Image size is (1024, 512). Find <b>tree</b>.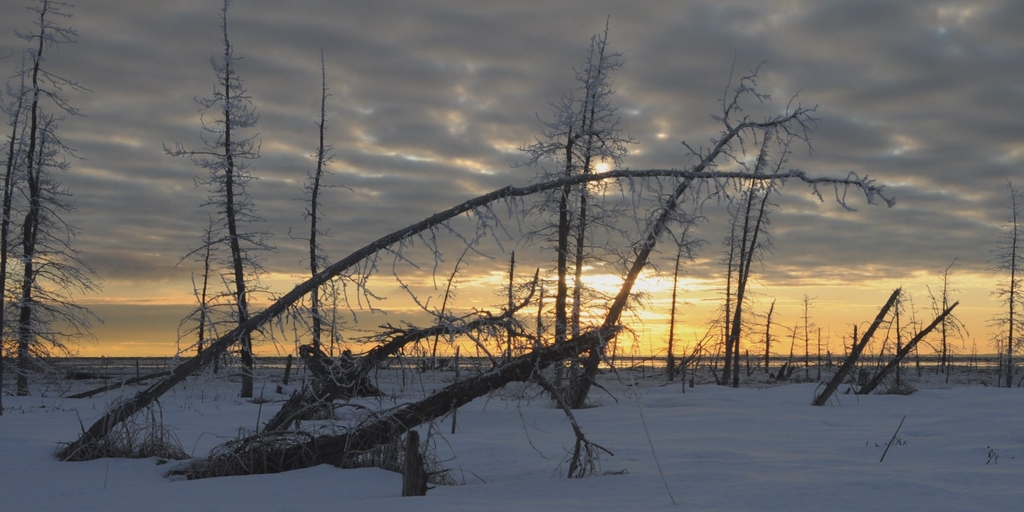
crop(0, 0, 97, 402).
